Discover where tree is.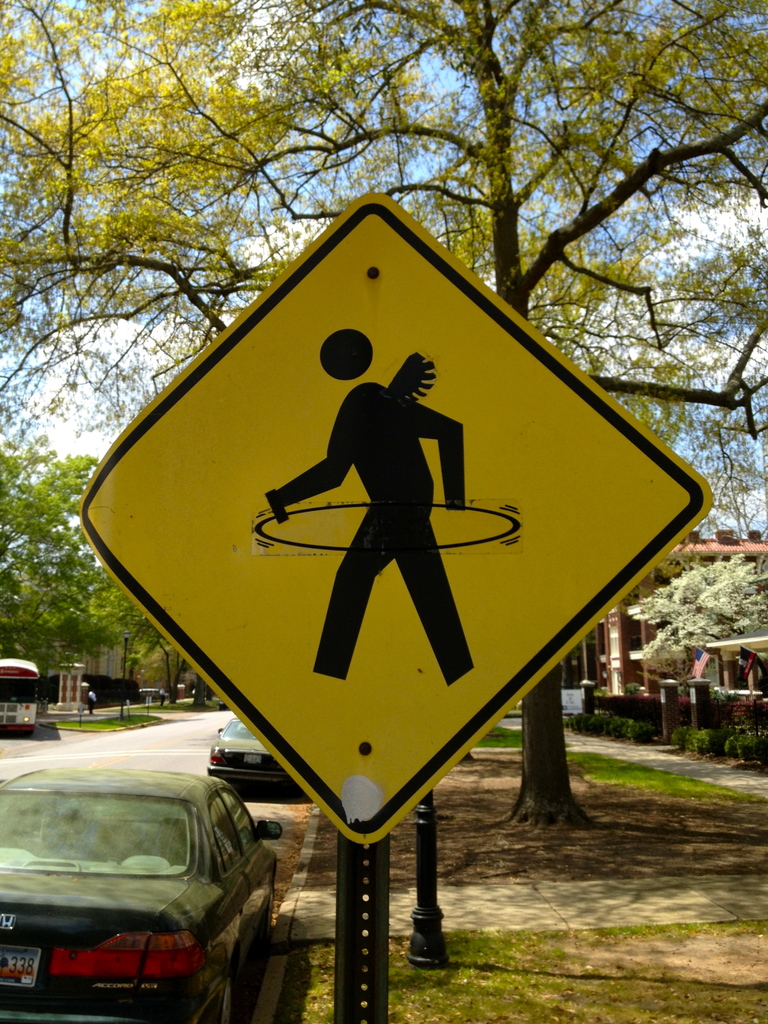
Discovered at {"left": 129, "top": 620, "right": 206, "bottom": 710}.
